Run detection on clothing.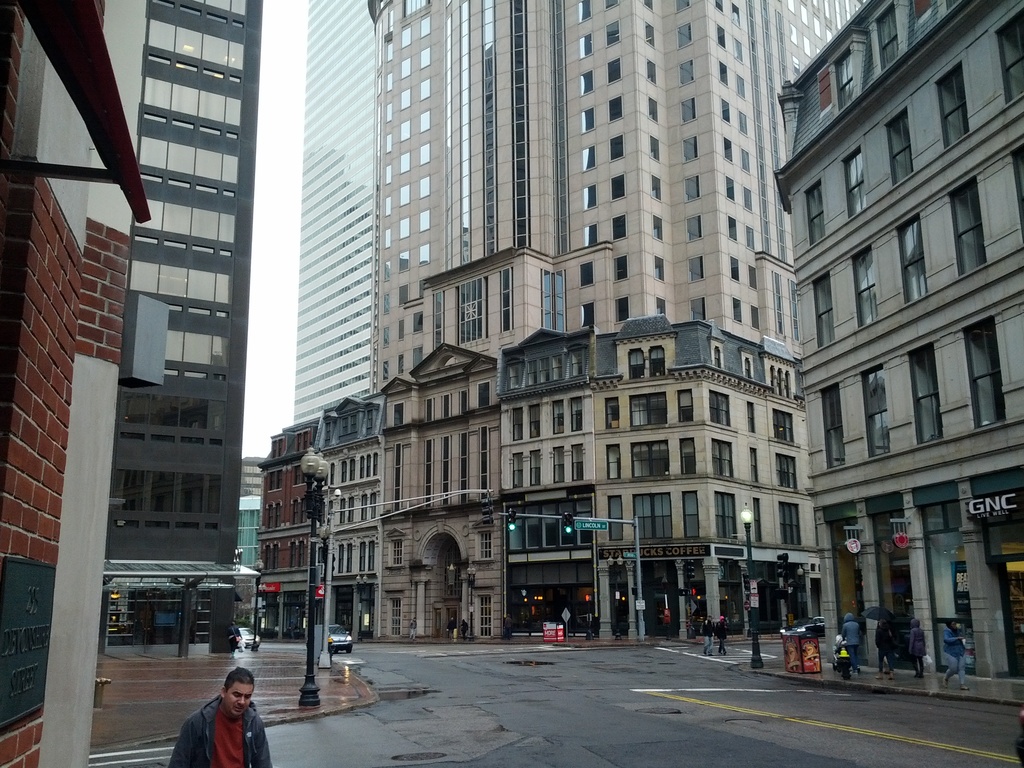
Result: BBox(936, 628, 968, 684).
